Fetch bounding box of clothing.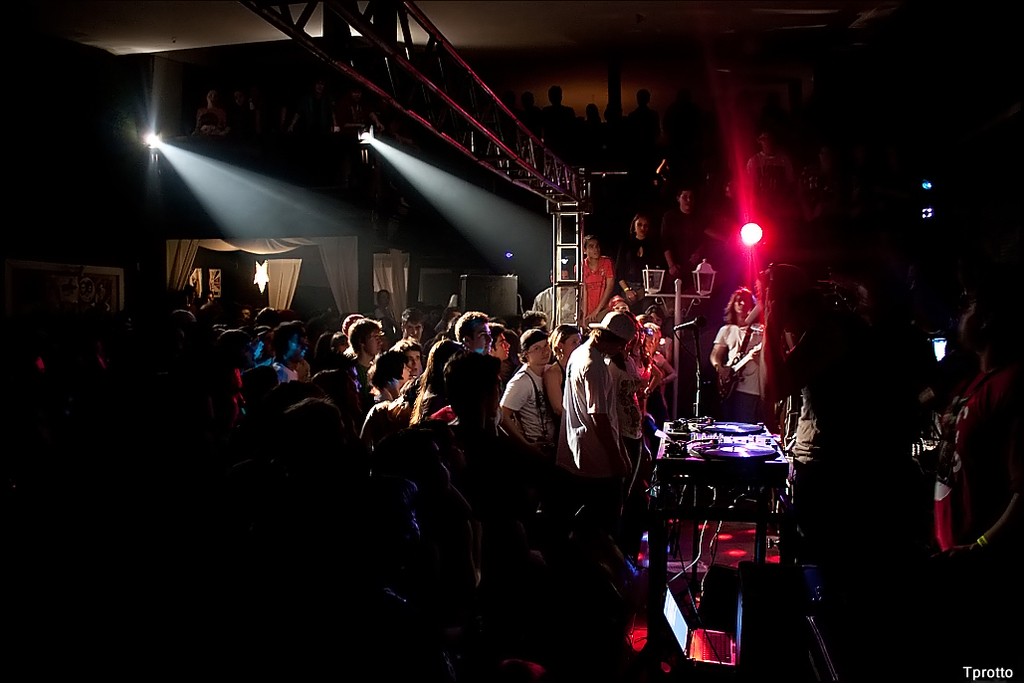
Bbox: [584,260,612,311].
